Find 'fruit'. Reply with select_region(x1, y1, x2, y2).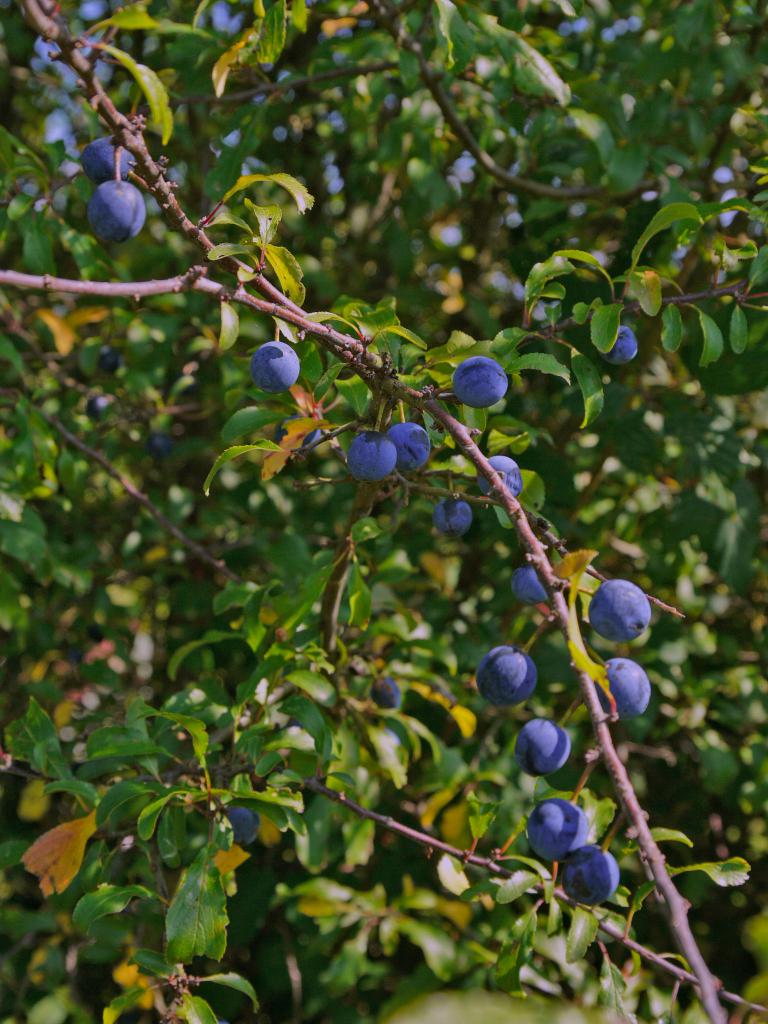
select_region(483, 640, 537, 712).
